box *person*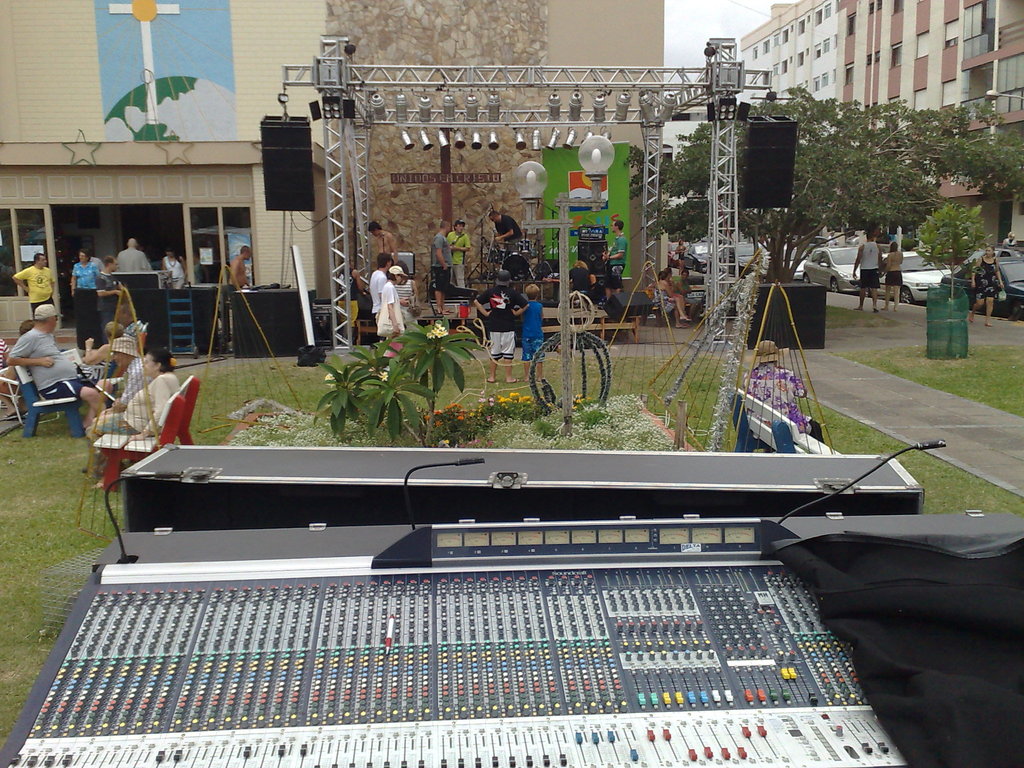
box=[337, 259, 366, 330]
